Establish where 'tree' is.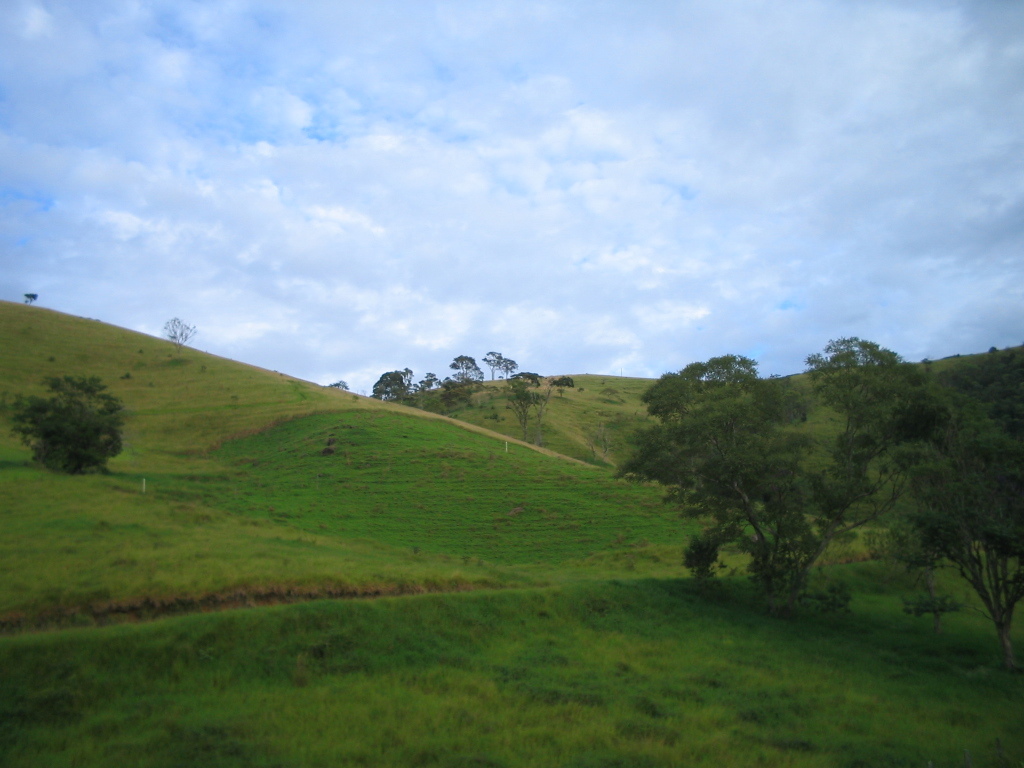
Established at 0/371/137/482.
